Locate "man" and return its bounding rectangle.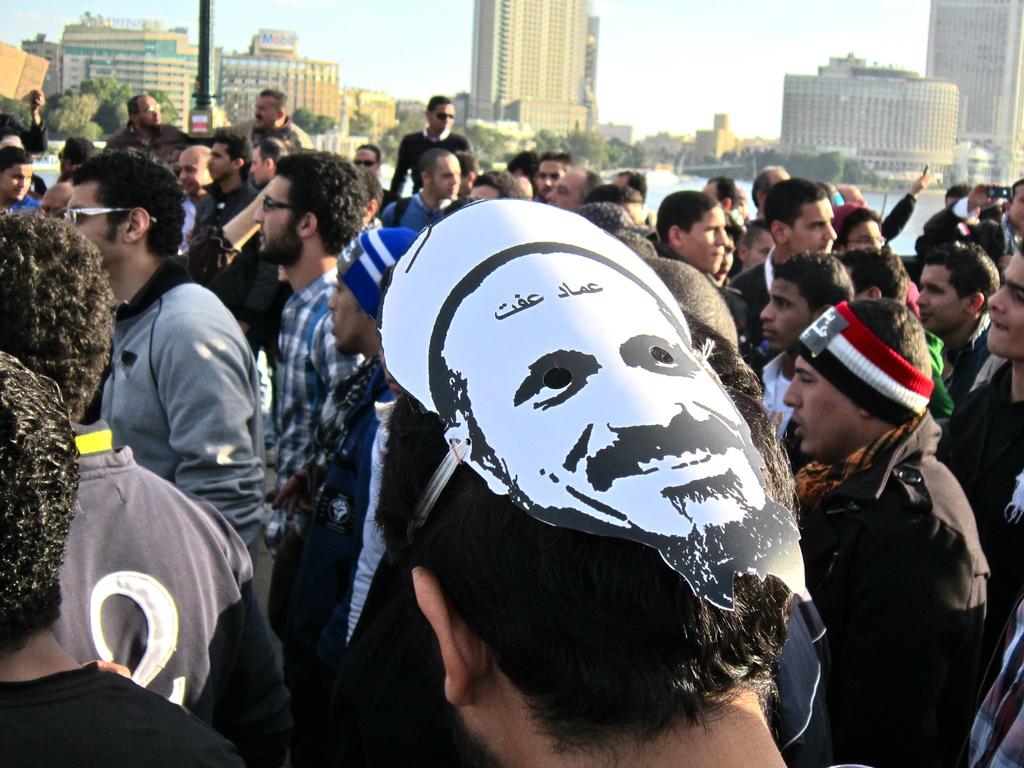
bbox(707, 177, 748, 227).
